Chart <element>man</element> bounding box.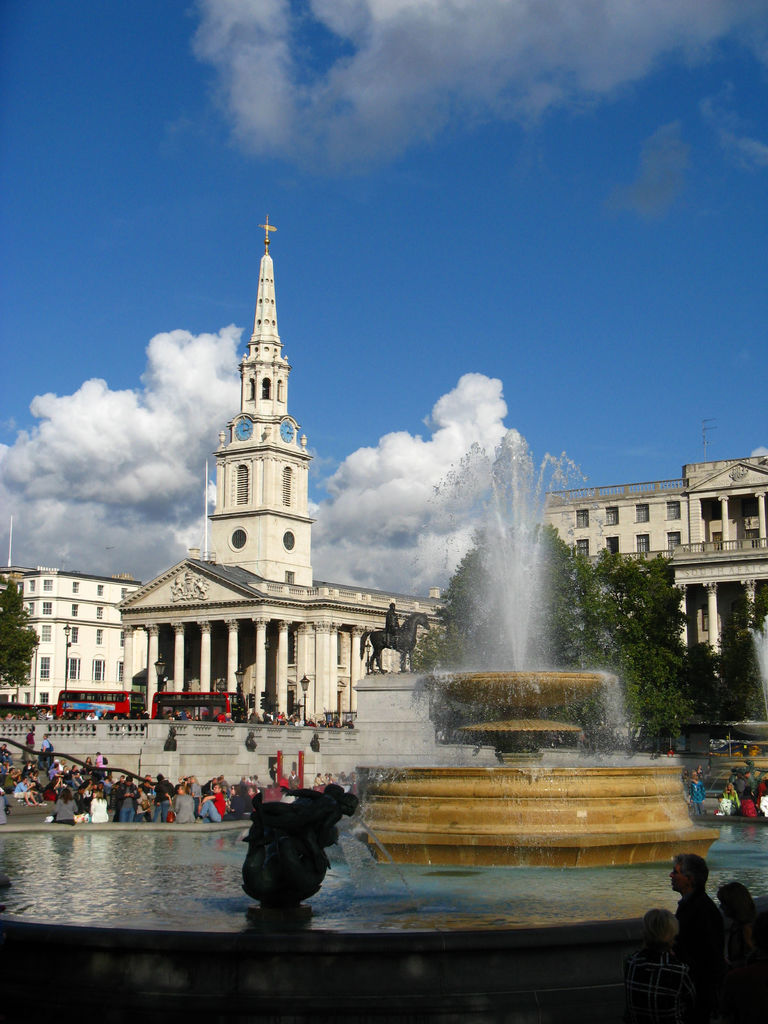
Charted: detection(742, 772, 758, 797).
